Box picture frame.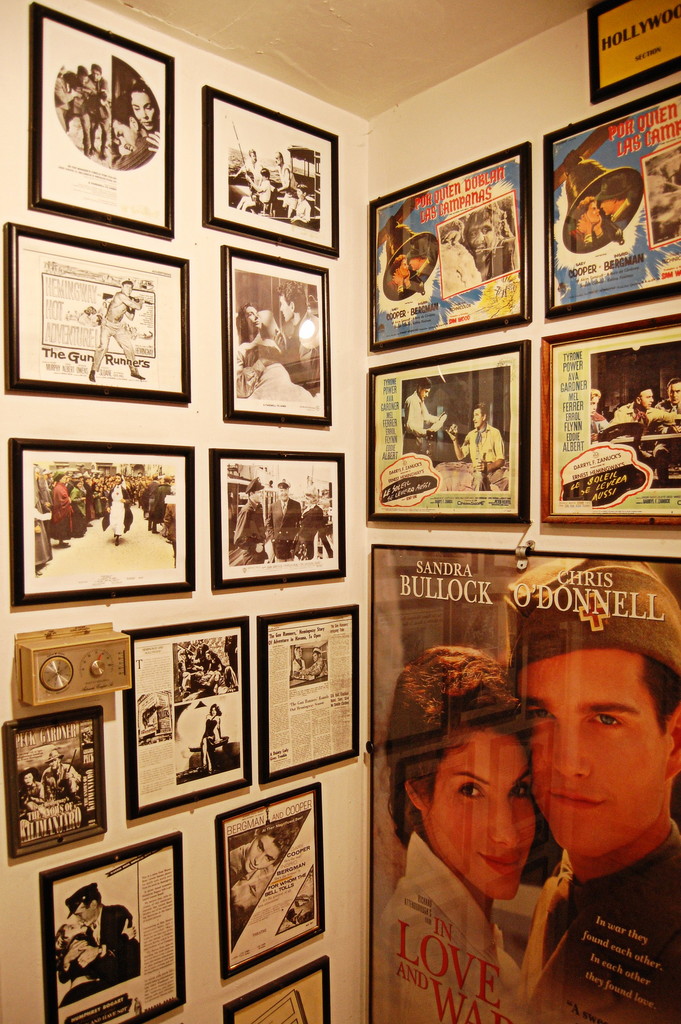
locate(0, 707, 124, 867).
